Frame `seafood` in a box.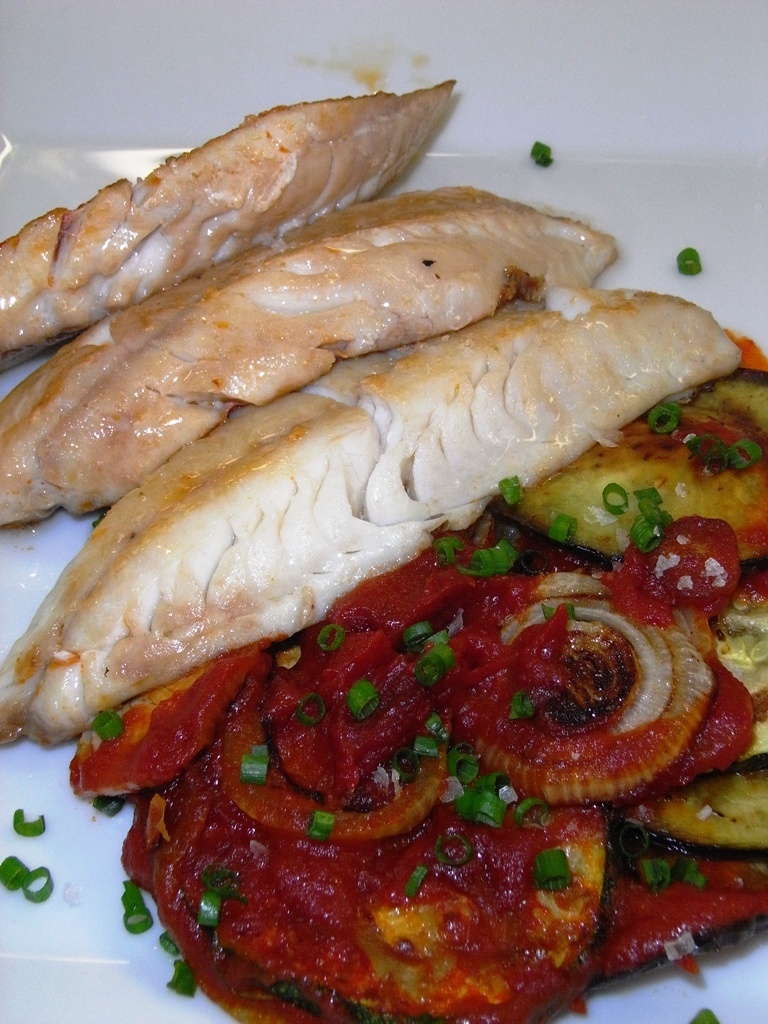
<box>0,178,613,524</box>.
